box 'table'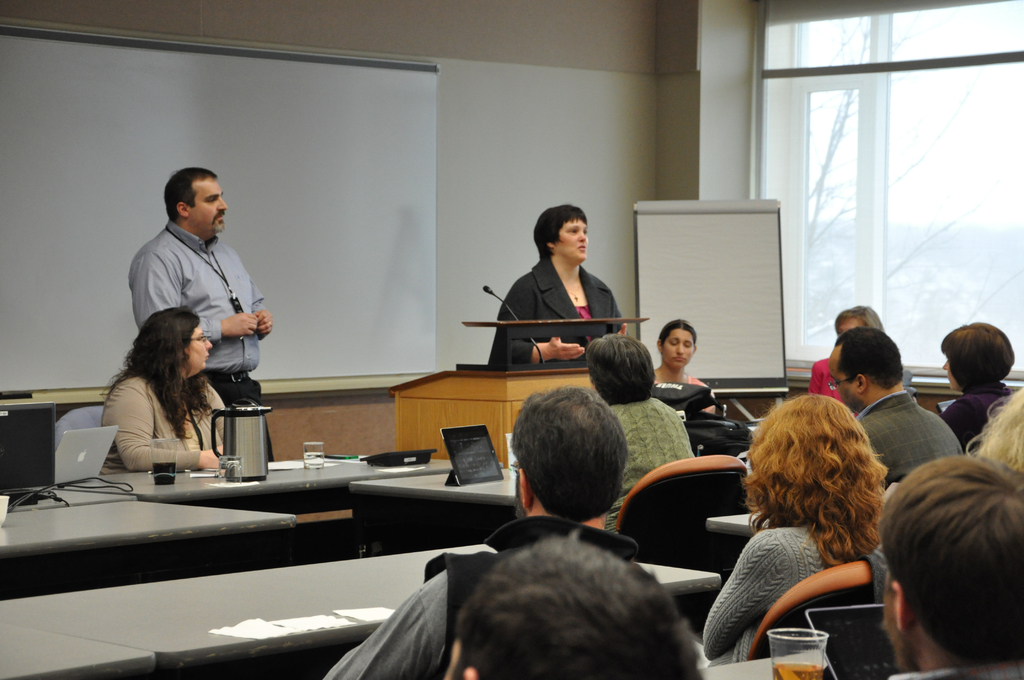
l=703, t=501, r=765, b=567
